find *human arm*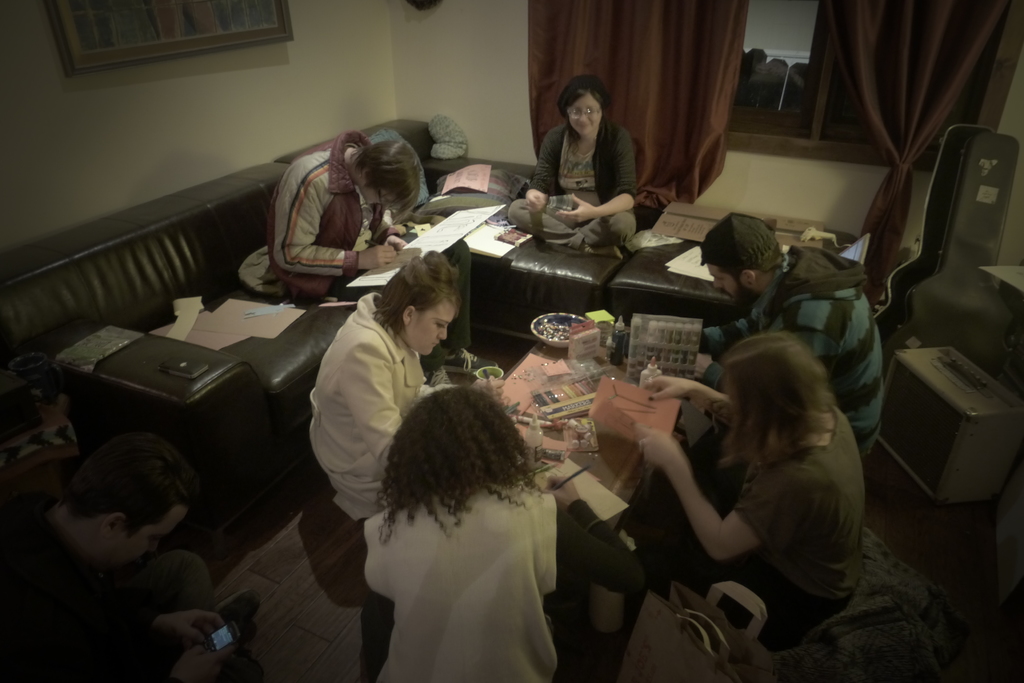
Rect(697, 315, 756, 353)
